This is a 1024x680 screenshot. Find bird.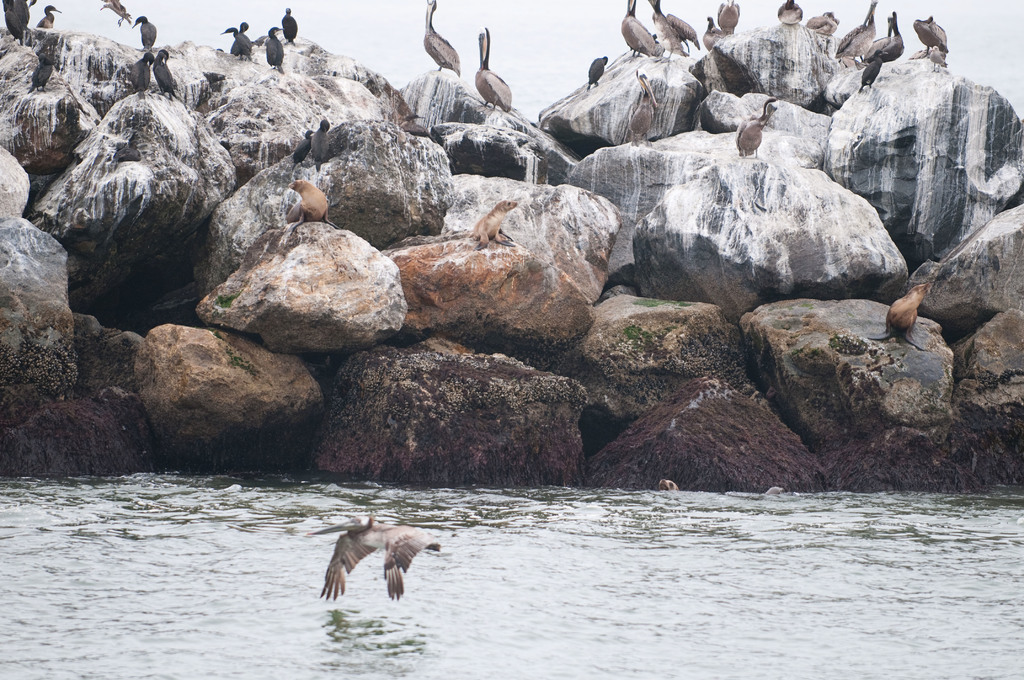
Bounding box: 320/524/447/603.
